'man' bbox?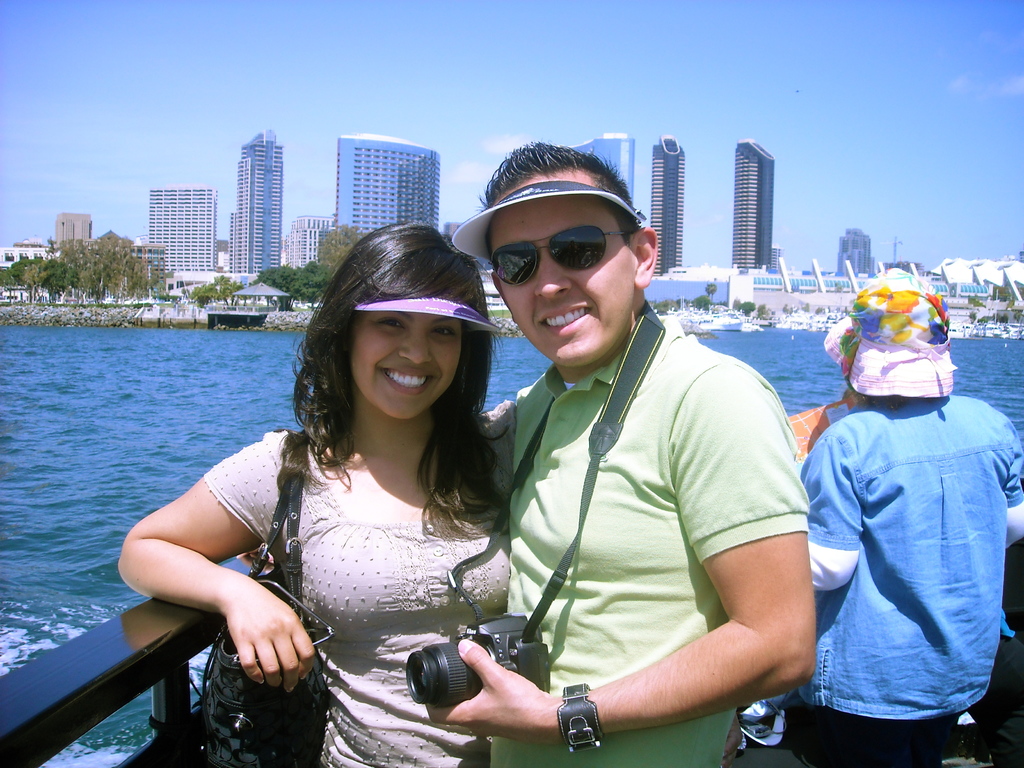
786,263,1023,767
